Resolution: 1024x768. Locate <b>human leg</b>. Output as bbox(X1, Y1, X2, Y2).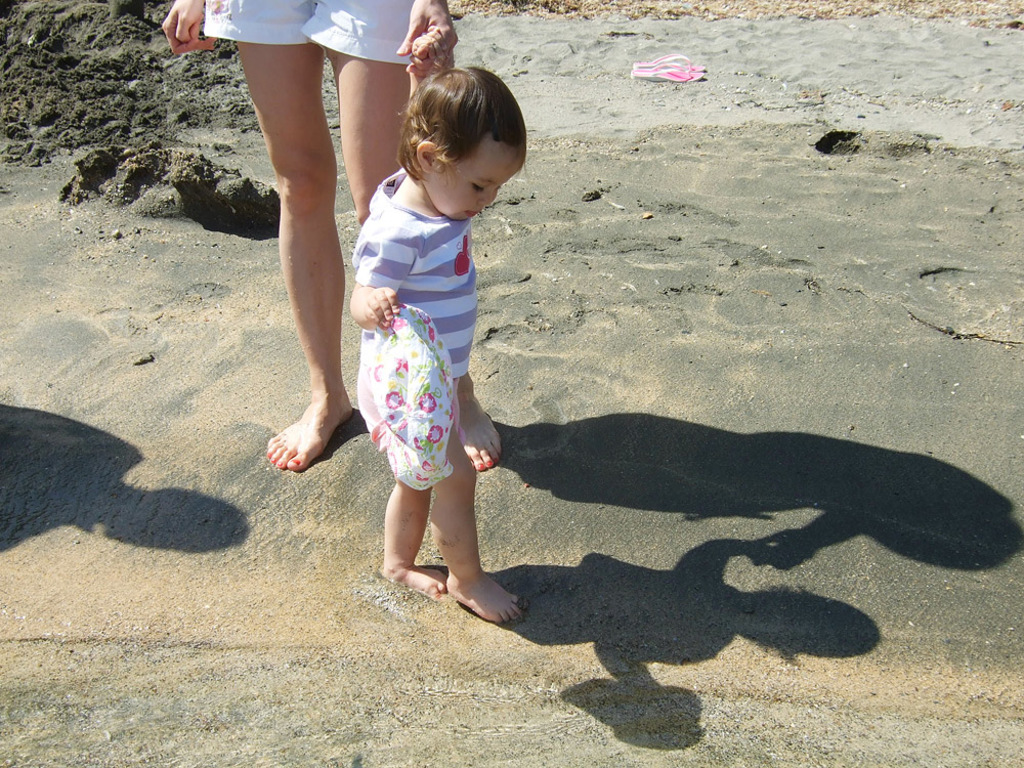
bbox(326, 49, 506, 472).
